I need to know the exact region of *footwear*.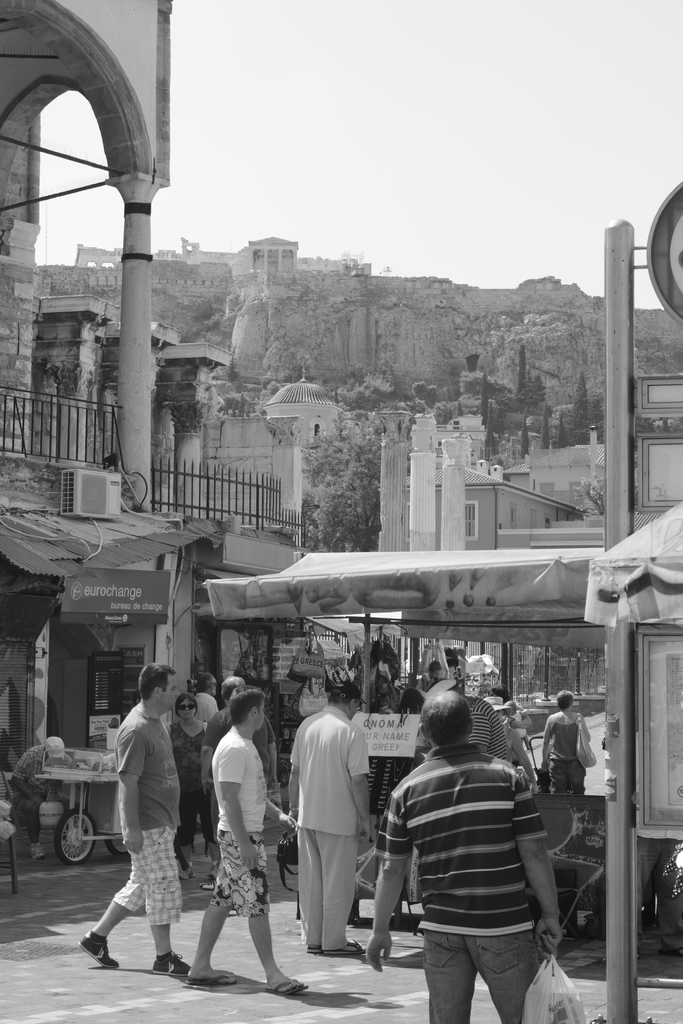
Region: l=181, t=972, r=239, b=986.
